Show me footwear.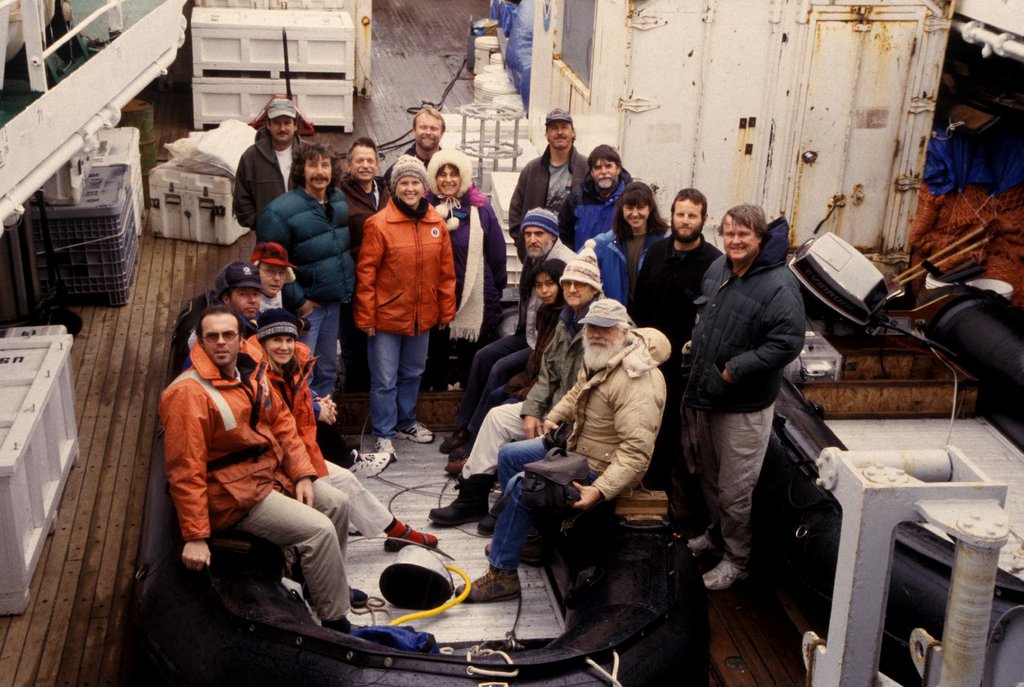
footwear is here: bbox(399, 426, 434, 440).
